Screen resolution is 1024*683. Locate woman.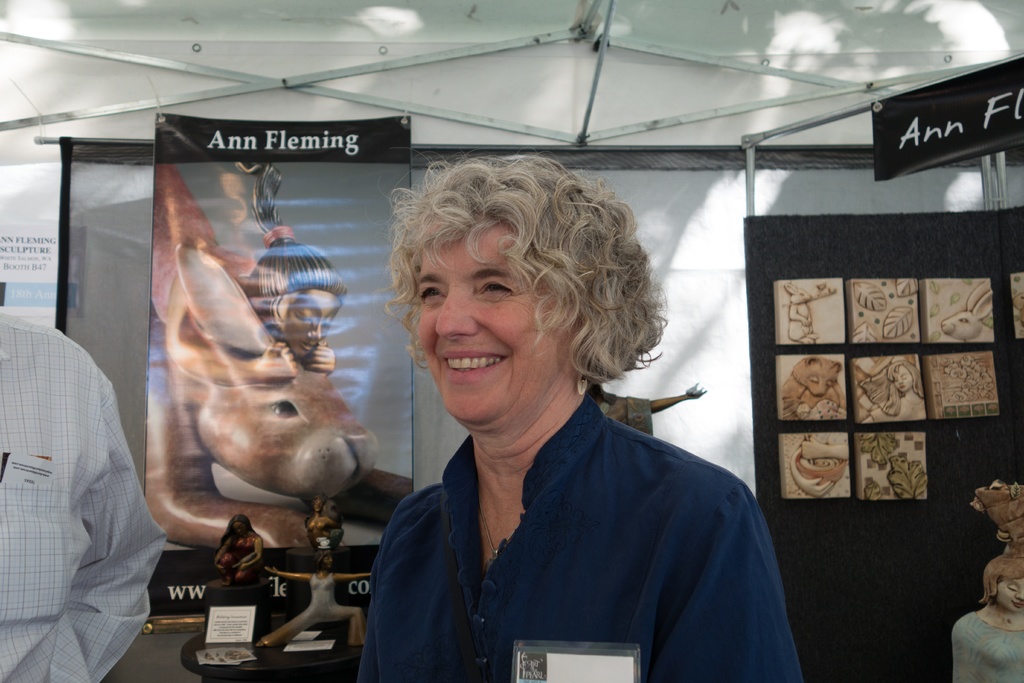
216:514:263:587.
